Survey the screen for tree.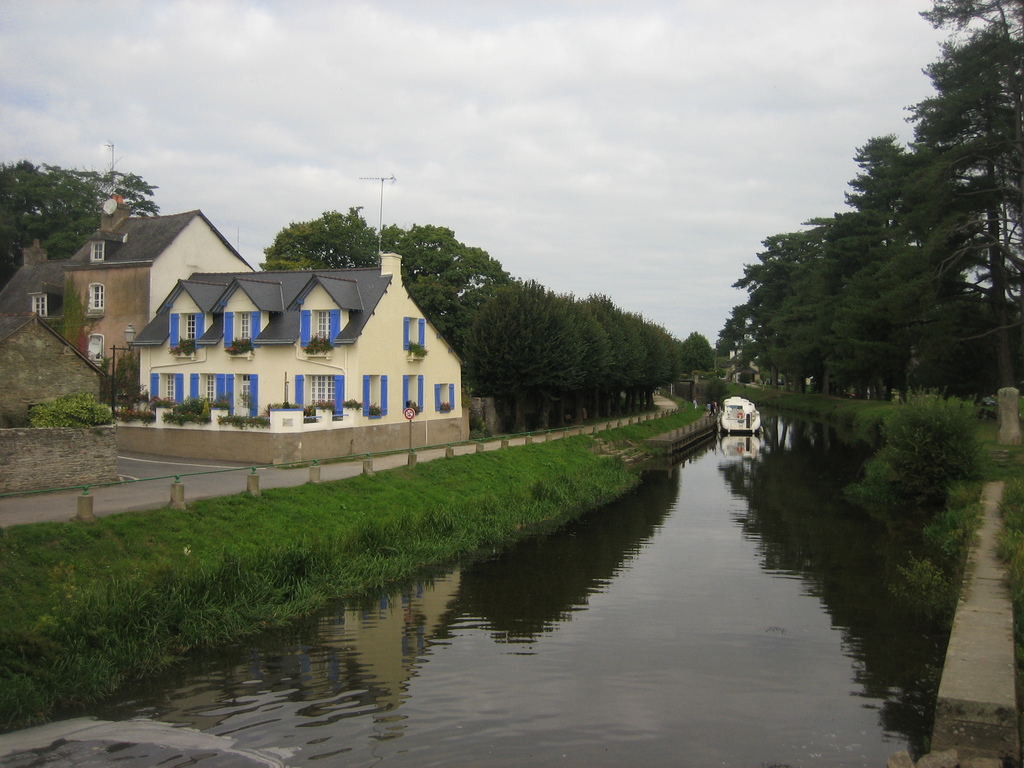
Survey found: {"x1": 447, "y1": 284, "x2": 576, "y2": 406}.
